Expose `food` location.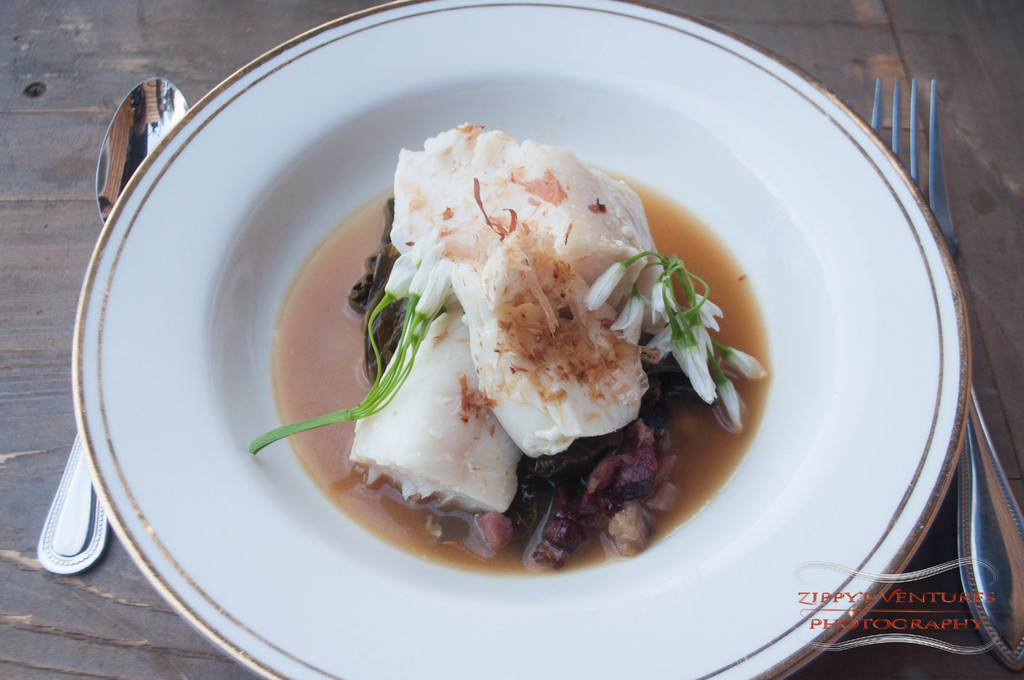
Exposed at x1=280 y1=105 x2=828 y2=587.
